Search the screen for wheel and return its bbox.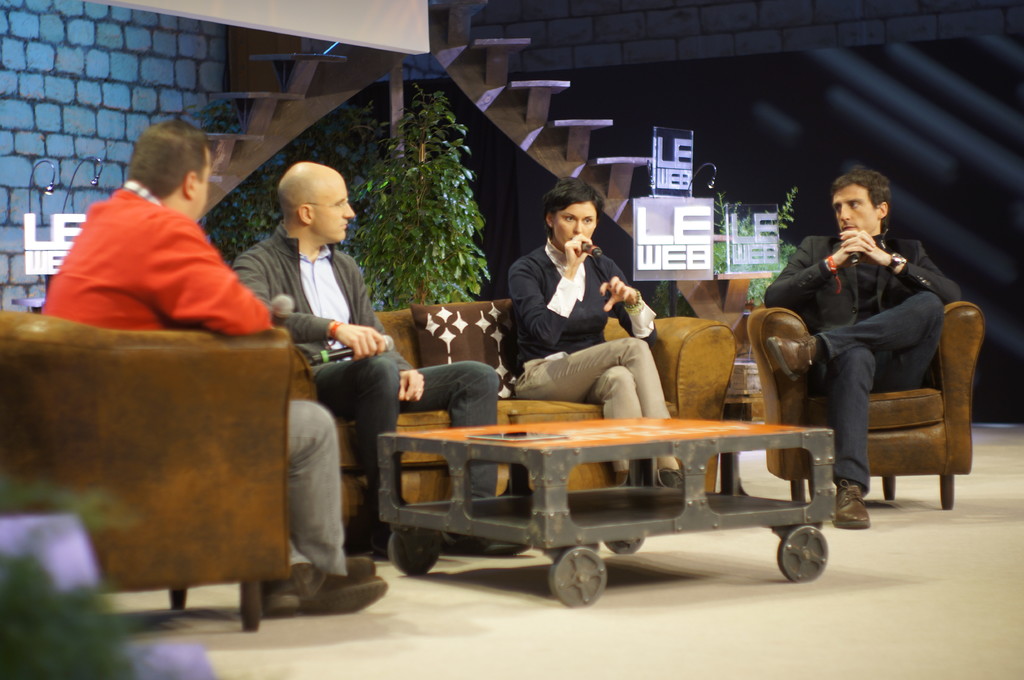
Found: box(548, 557, 620, 611).
